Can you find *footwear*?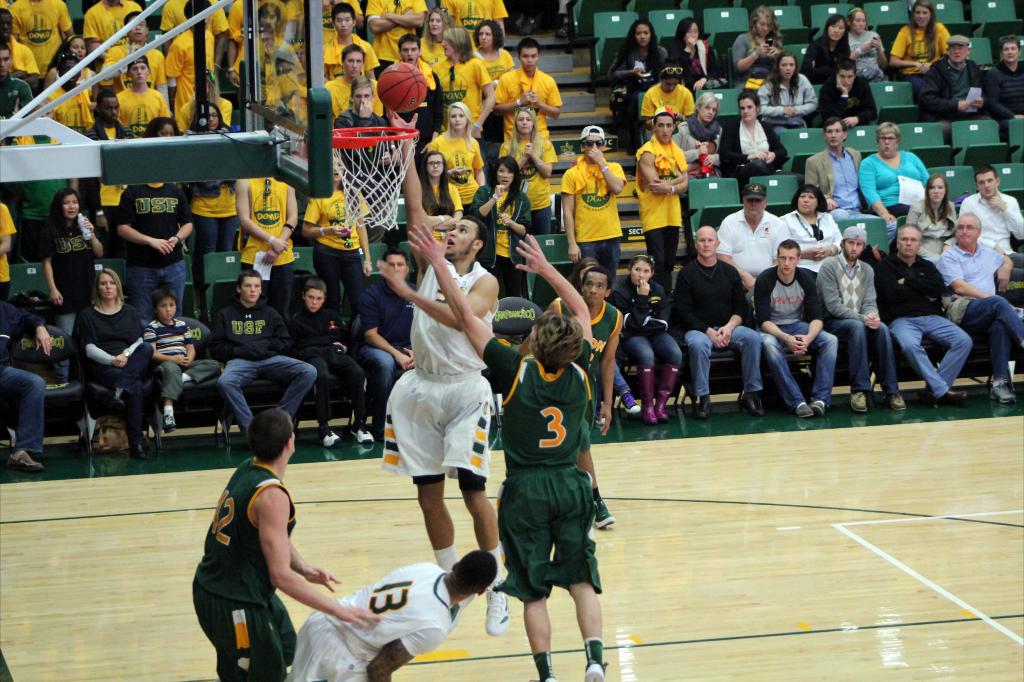
Yes, bounding box: select_region(885, 393, 906, 409).
